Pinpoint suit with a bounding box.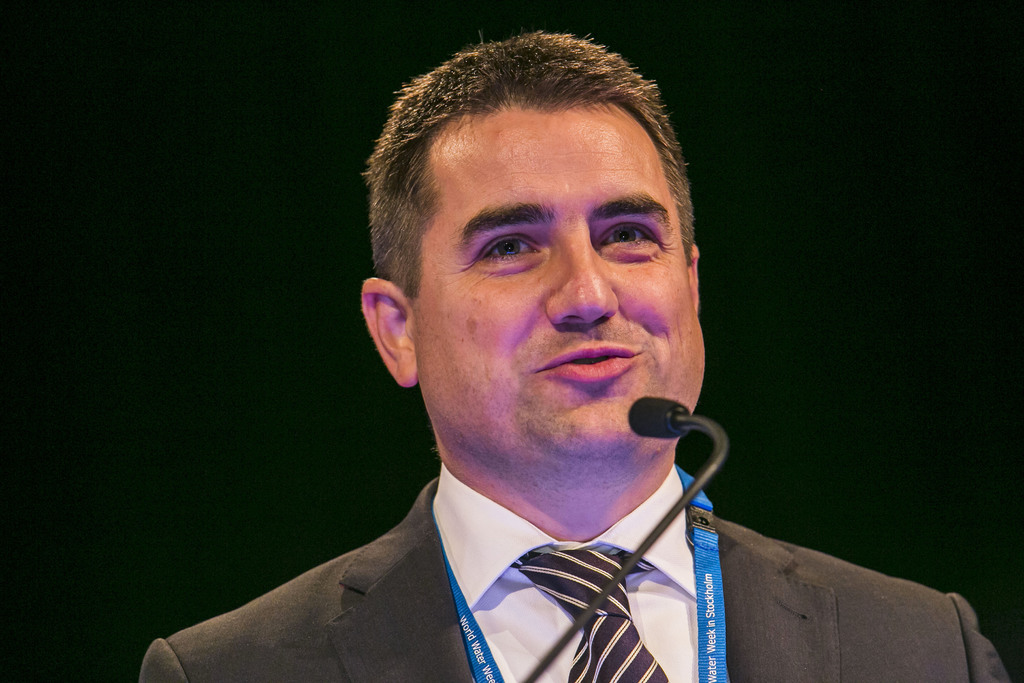
{"x1": 154, "y1": 413, "x2": 851, "y2": 671}.
